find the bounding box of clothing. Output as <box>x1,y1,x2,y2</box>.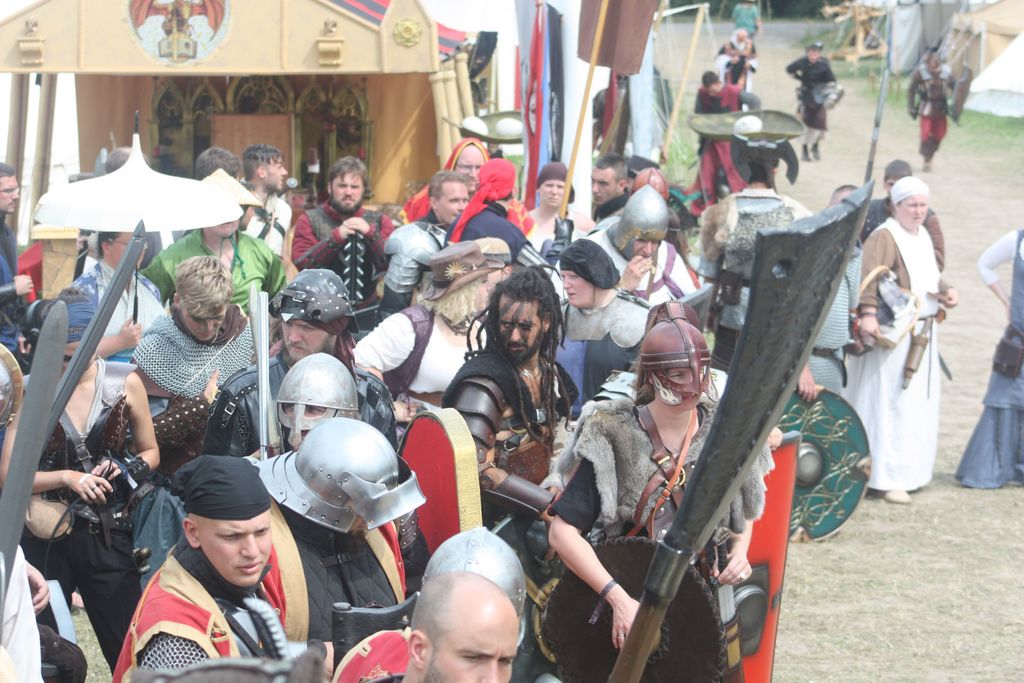
<box>76,252,168,364</box>.
